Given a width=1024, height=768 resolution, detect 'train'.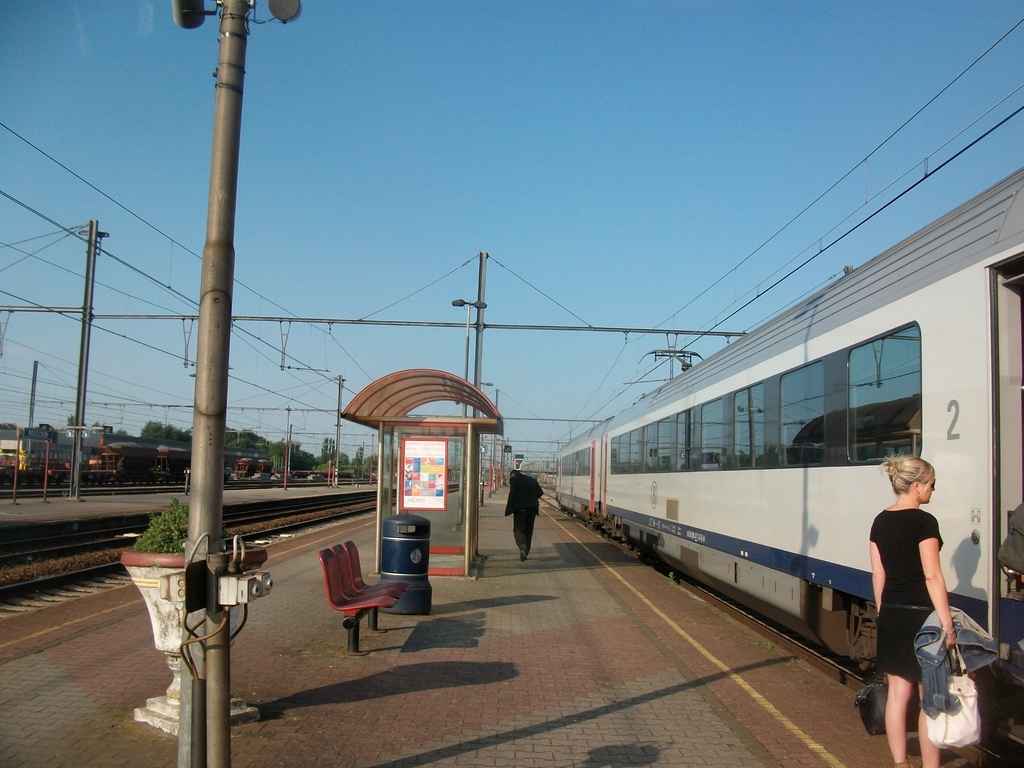
(x1=556, y1=164, x2=1023, y2=767).
